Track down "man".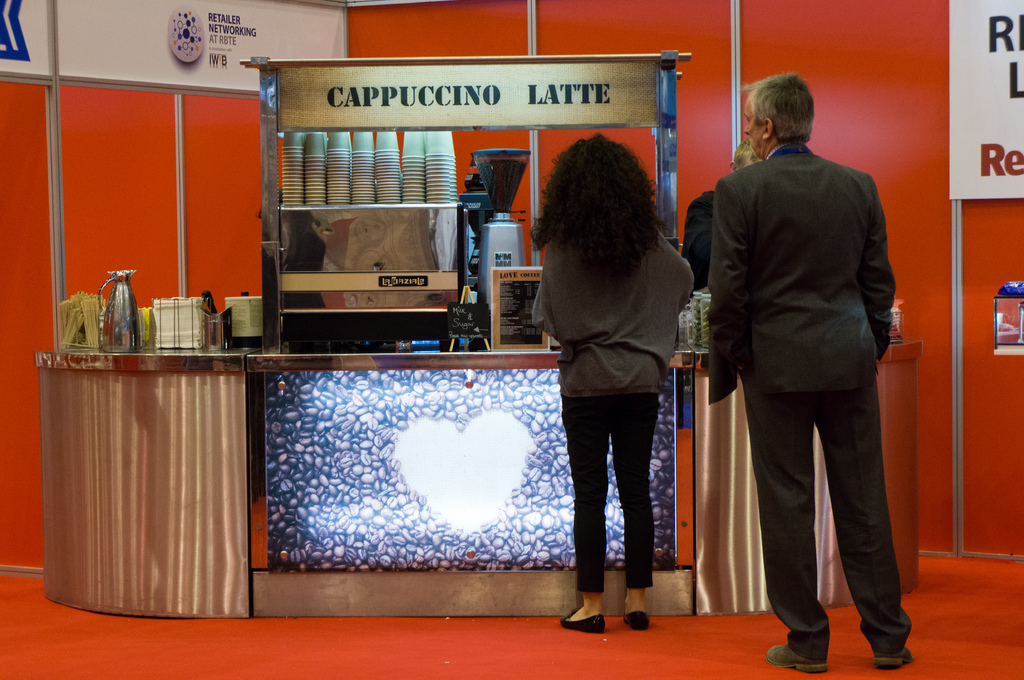
Tracked to x1=700 y1=61 x2=916 y2=666.
